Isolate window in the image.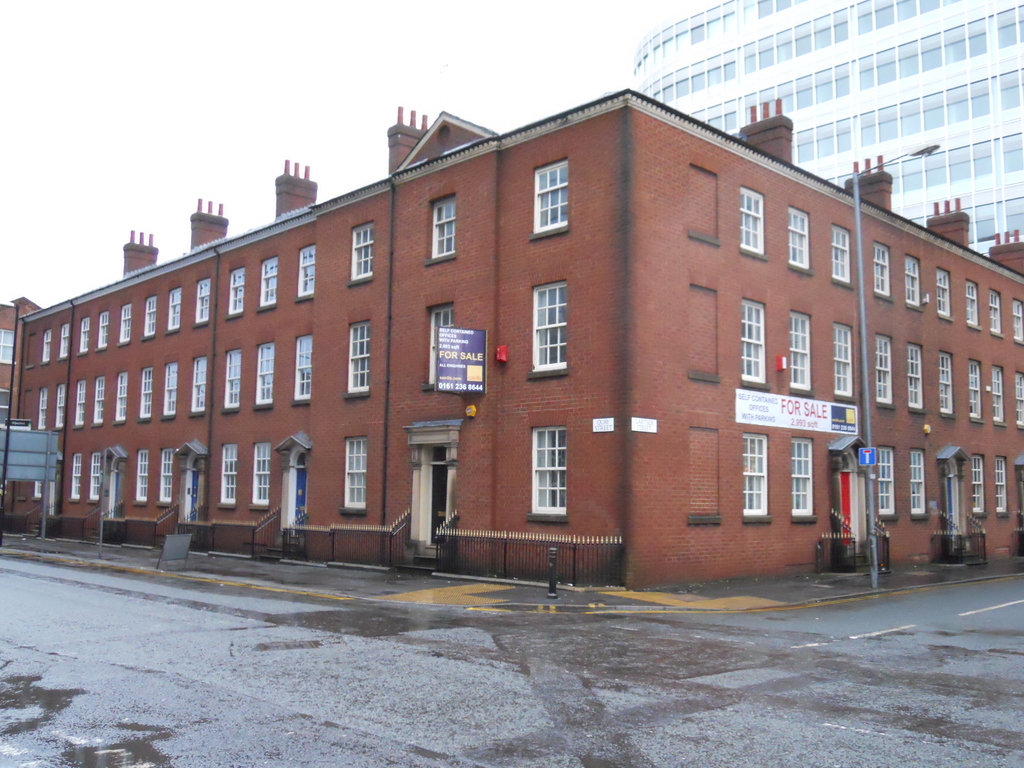
Isolated region: {"x1": 743, "y1": 188, "x2": 767, "y2": 261}.
